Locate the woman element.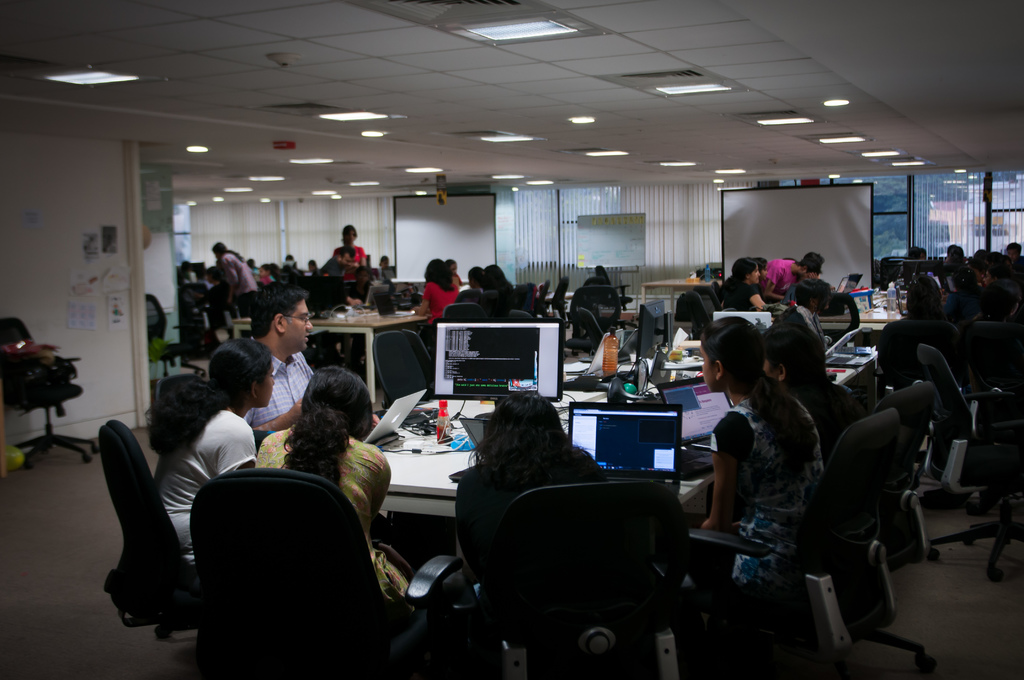
Element bbox: 452/257/462/289.
